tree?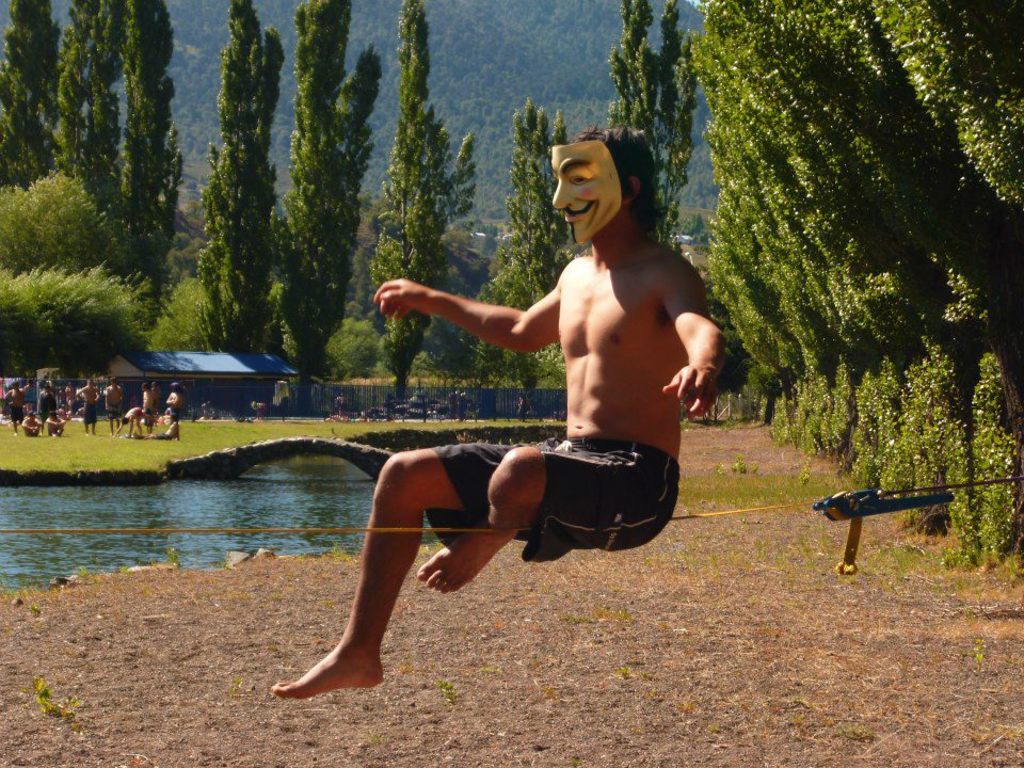
BBox(334, 30, 374, 284)
